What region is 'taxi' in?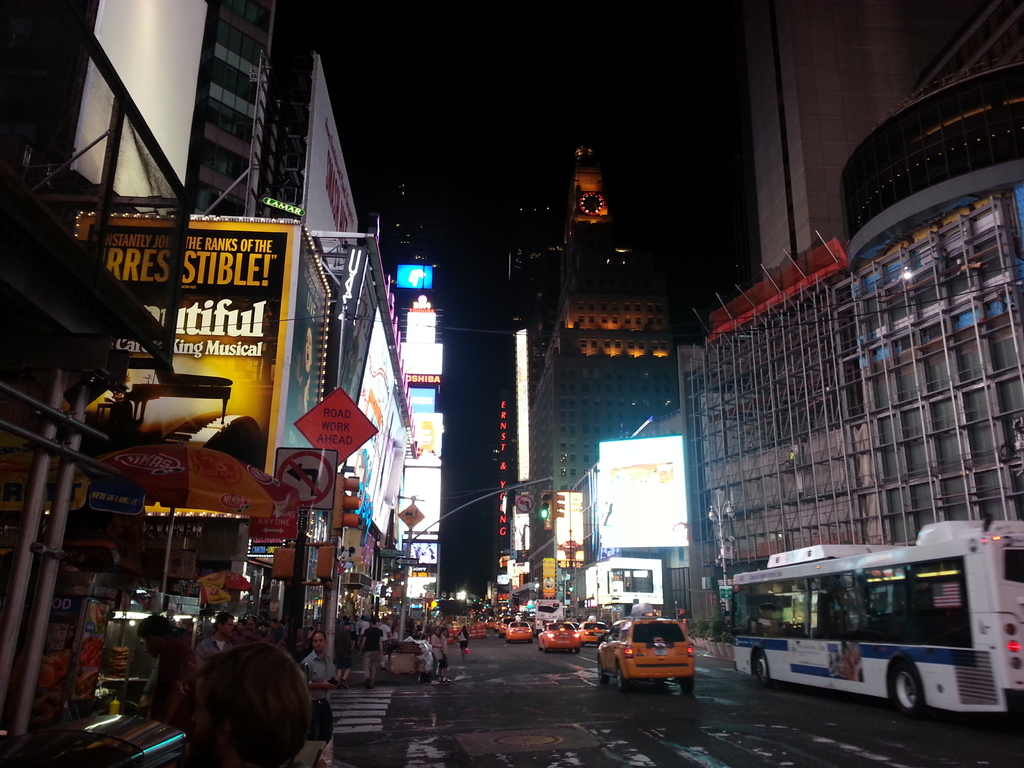
BBox(592, 622, 700, 708).
